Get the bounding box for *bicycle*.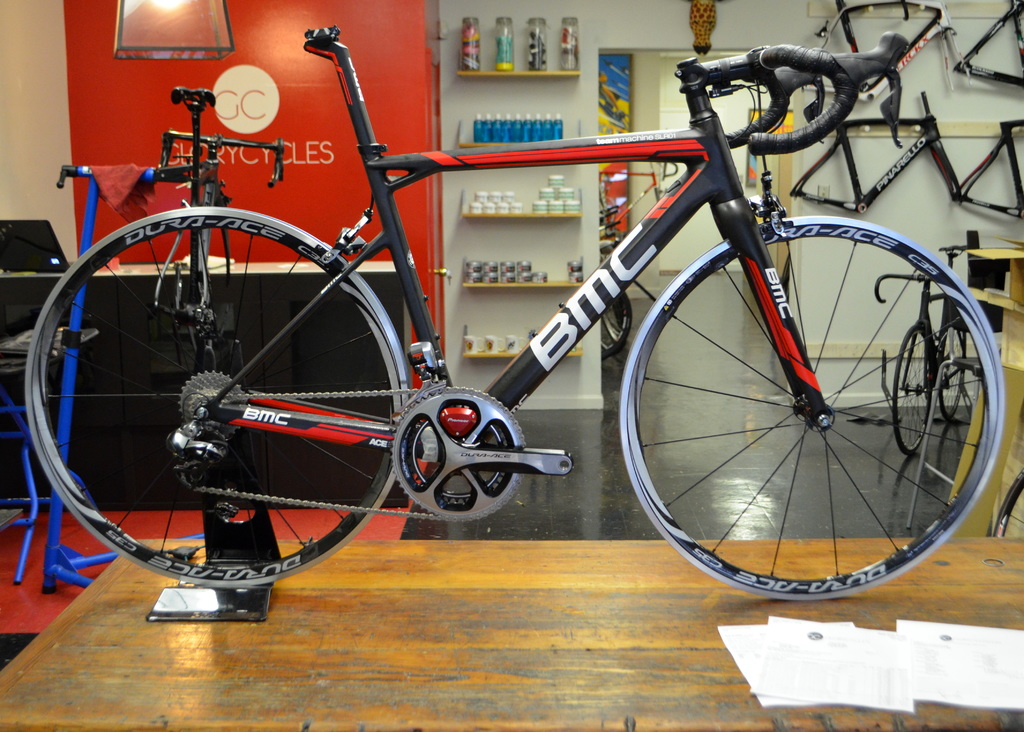
select_region(84, 26, 1011, 620).
